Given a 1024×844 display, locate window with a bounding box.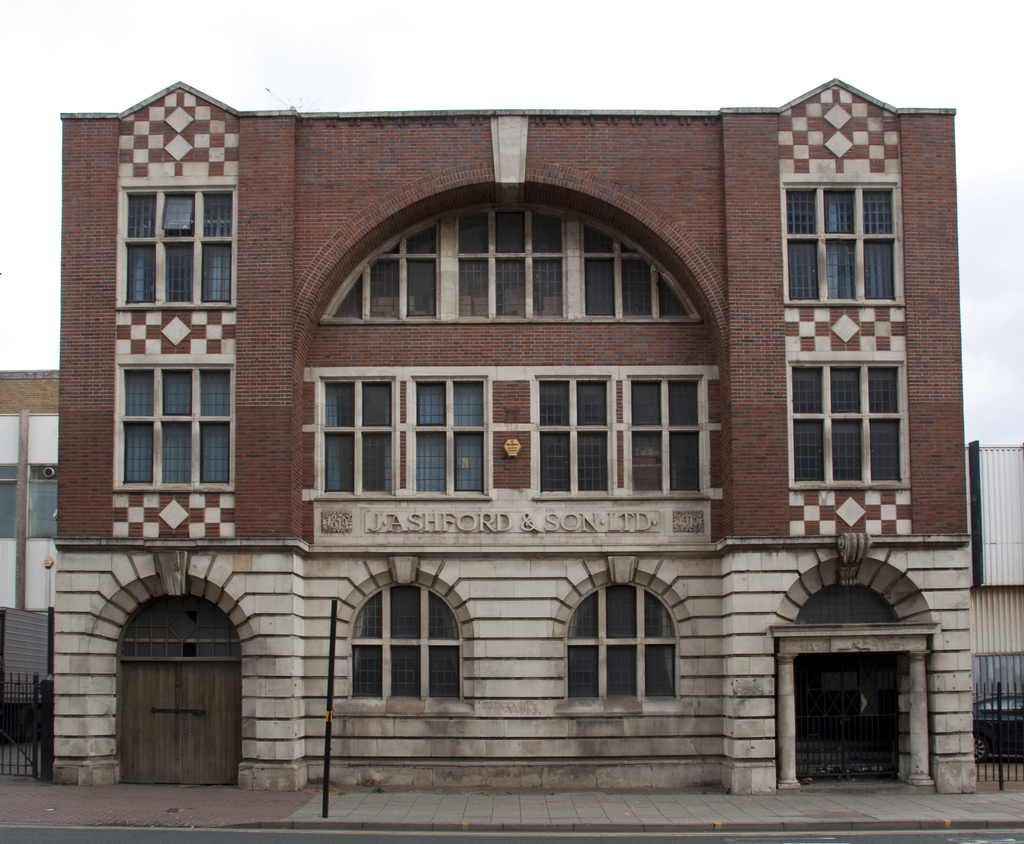
Located: locate(114, 355, 236, 498).
